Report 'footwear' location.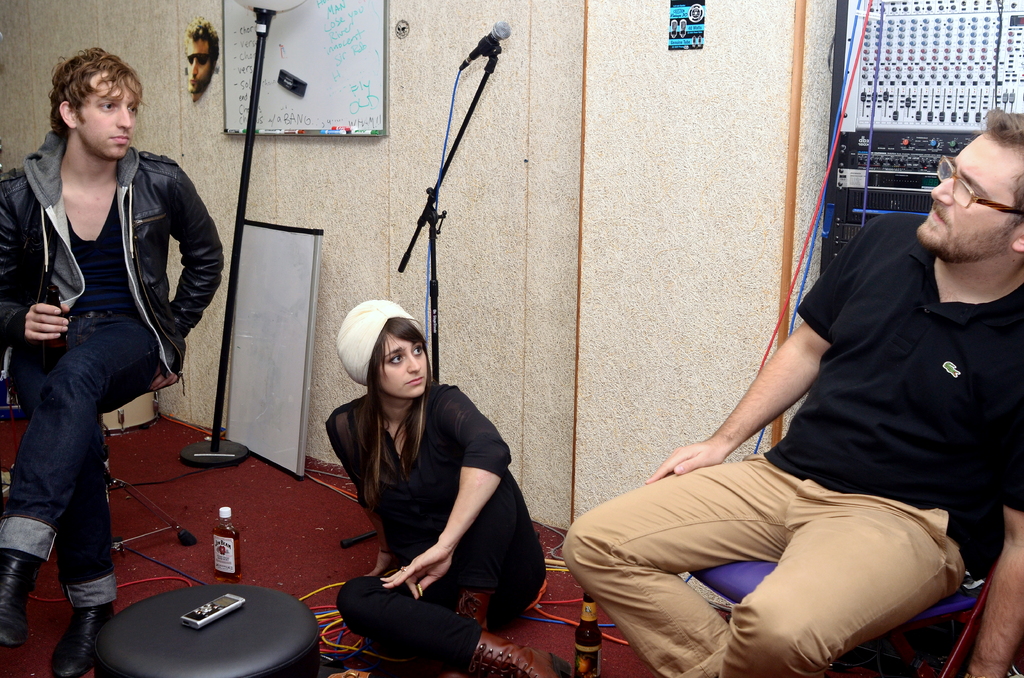
Report: [463,629,571,677].
